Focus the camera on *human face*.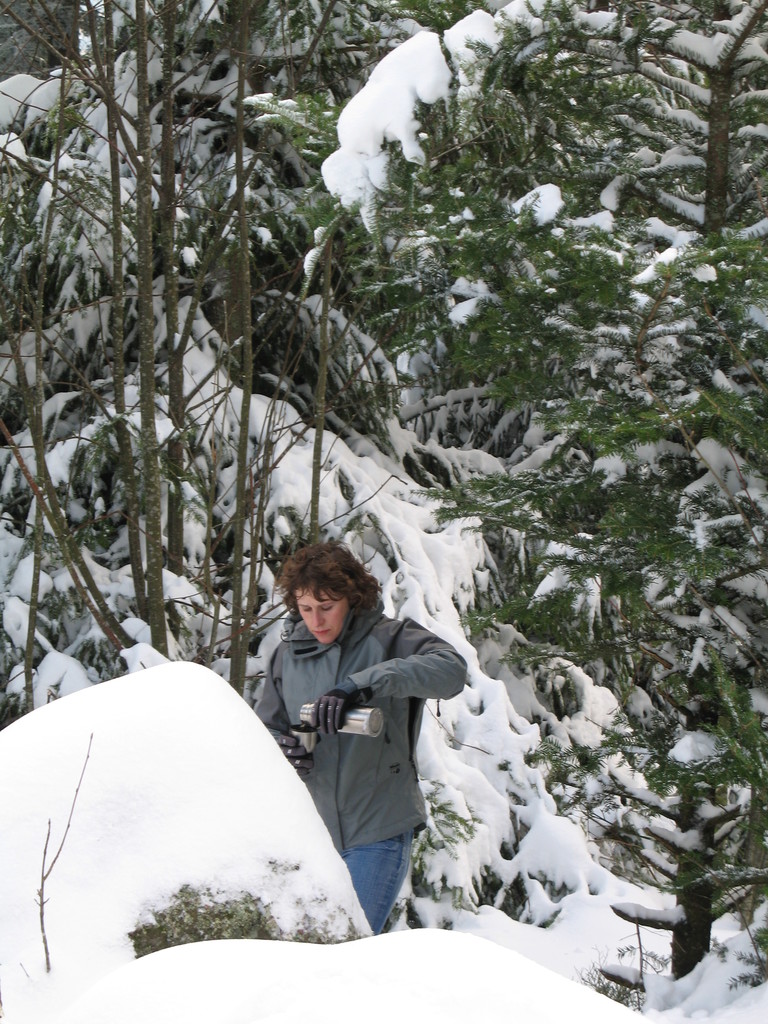
Focus region: 295/586/349/641.
